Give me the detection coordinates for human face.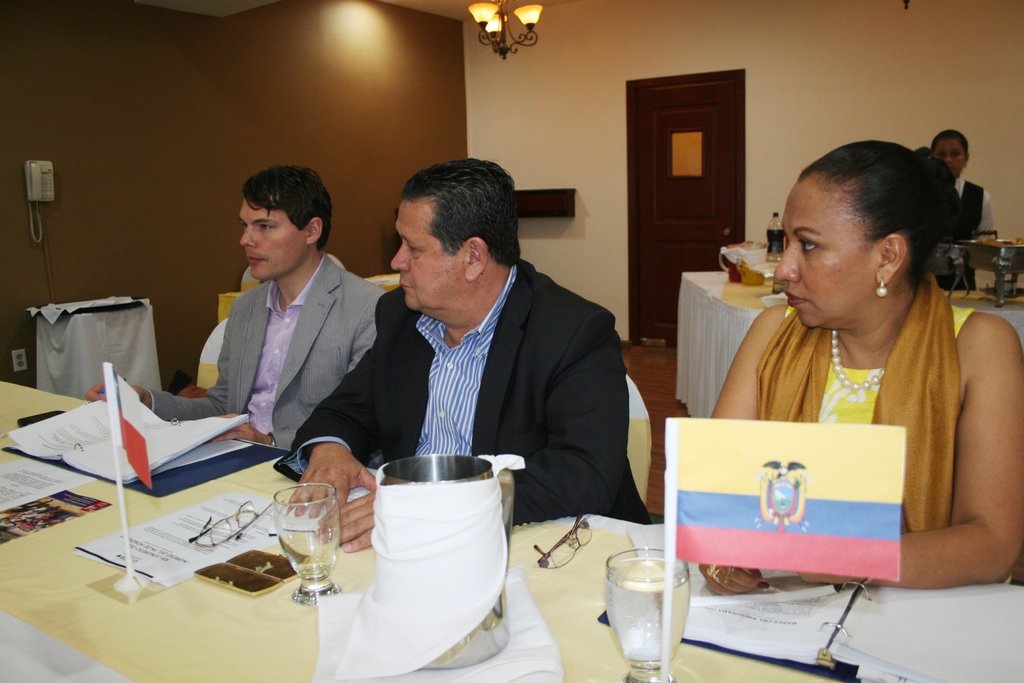
774 188 872 333.
